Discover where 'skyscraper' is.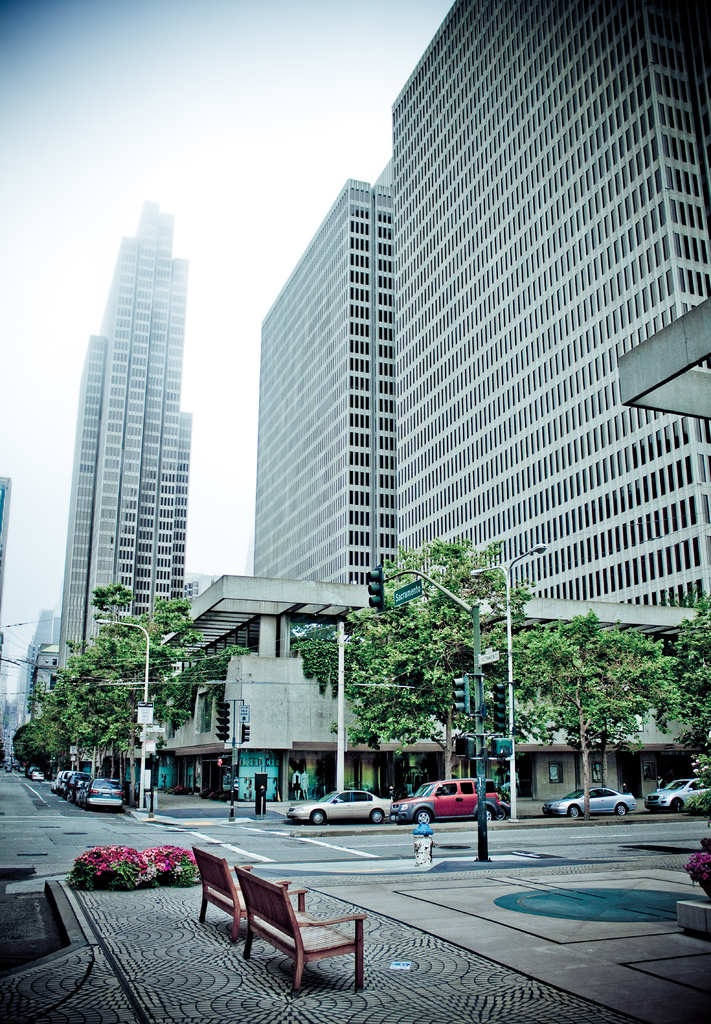
Discovered at x1=0, y1=474, x2=13, y2=707.
